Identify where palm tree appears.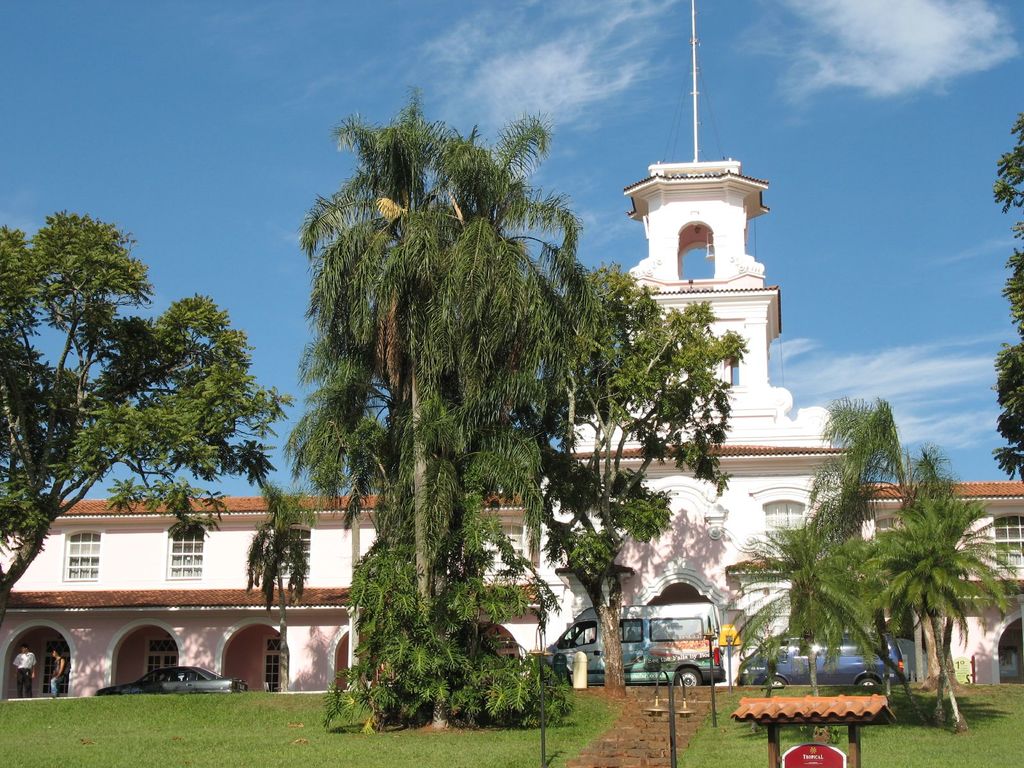
Appears at {"left": 315, "top": 143, "right": 606, "bottom": 736}.
